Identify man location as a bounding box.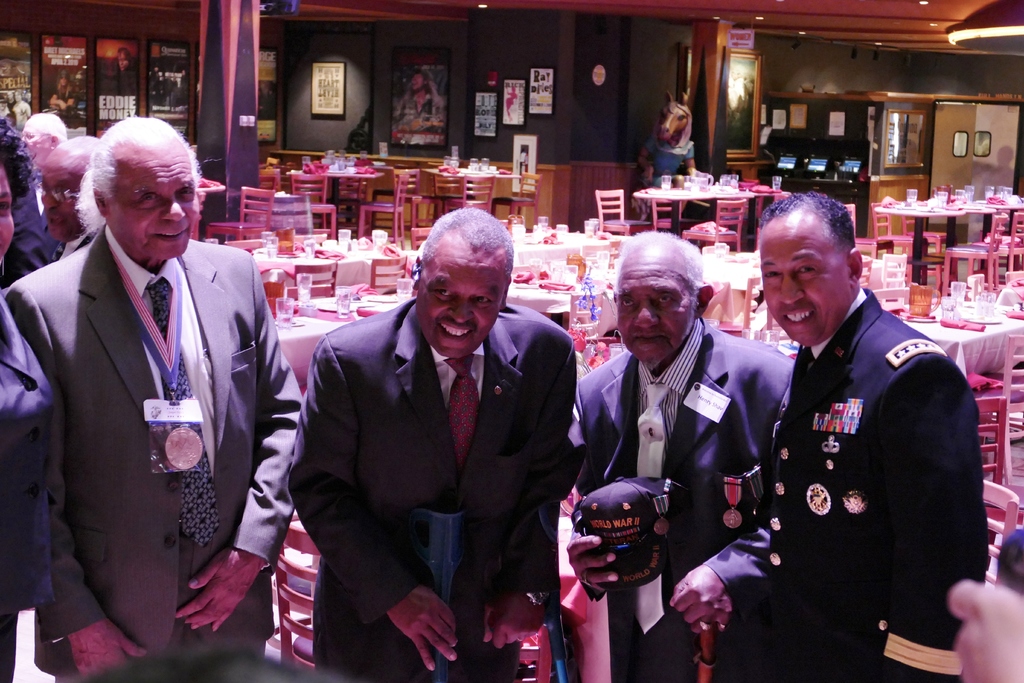
bbox=(8, 131, 94, 256).
